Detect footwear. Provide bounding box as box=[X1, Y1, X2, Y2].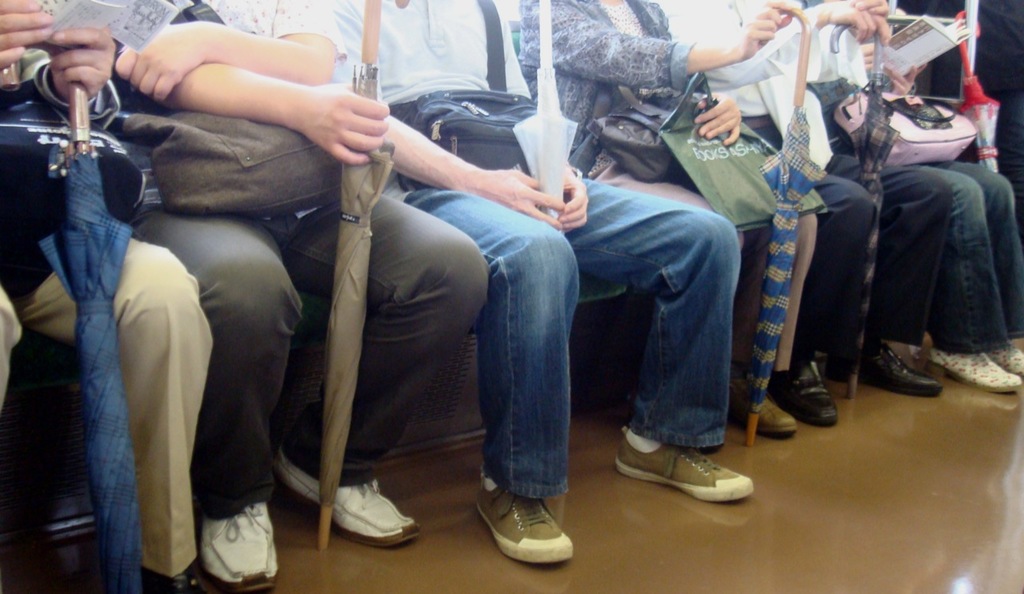
box=[147, 571, 194, 593].
